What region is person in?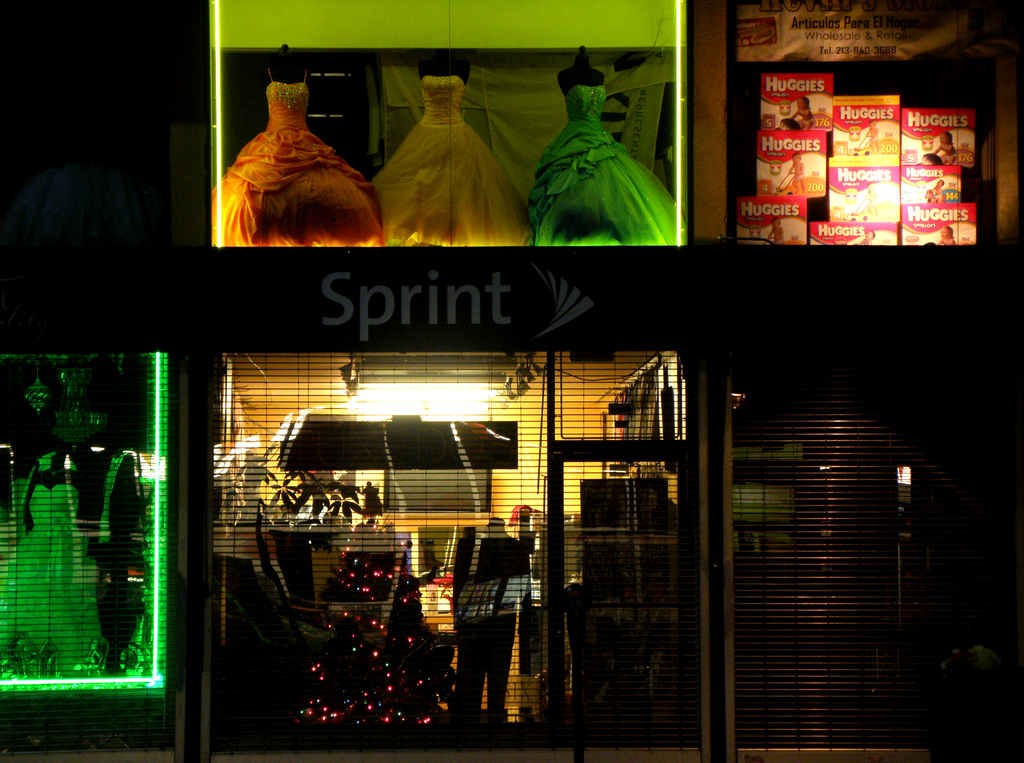
927 133 958 162.
